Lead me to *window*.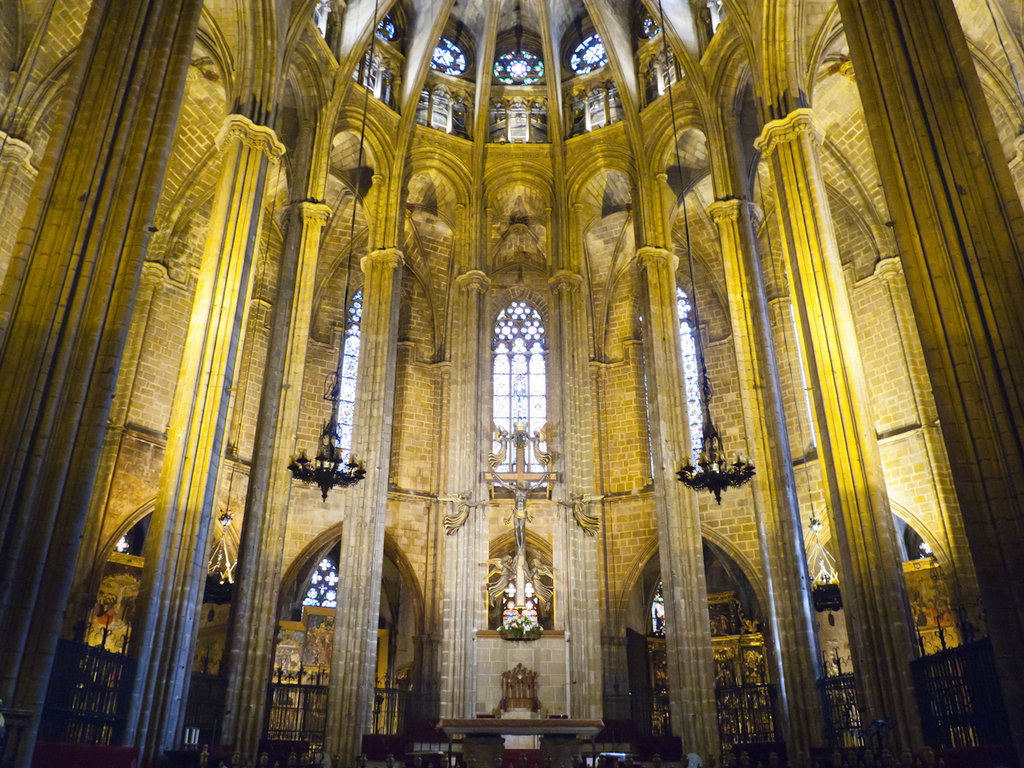
Lead to <region>305, 553, 334, 604</region>.
